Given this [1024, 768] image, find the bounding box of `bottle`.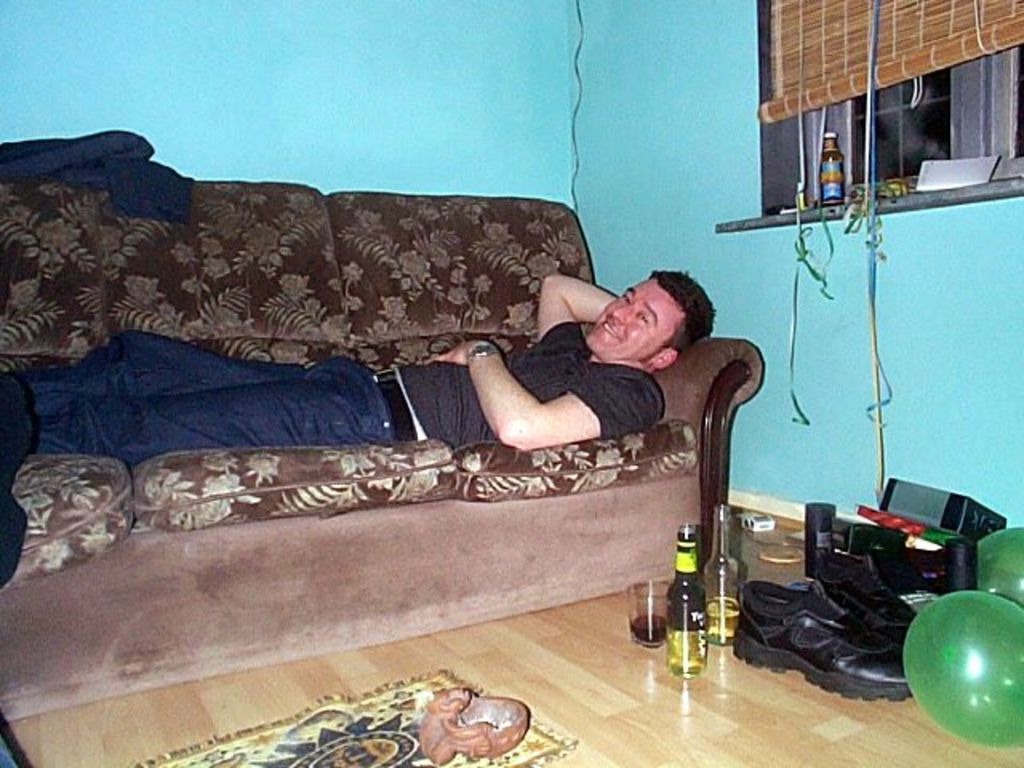
select_region(802, 498, 838, 581).
